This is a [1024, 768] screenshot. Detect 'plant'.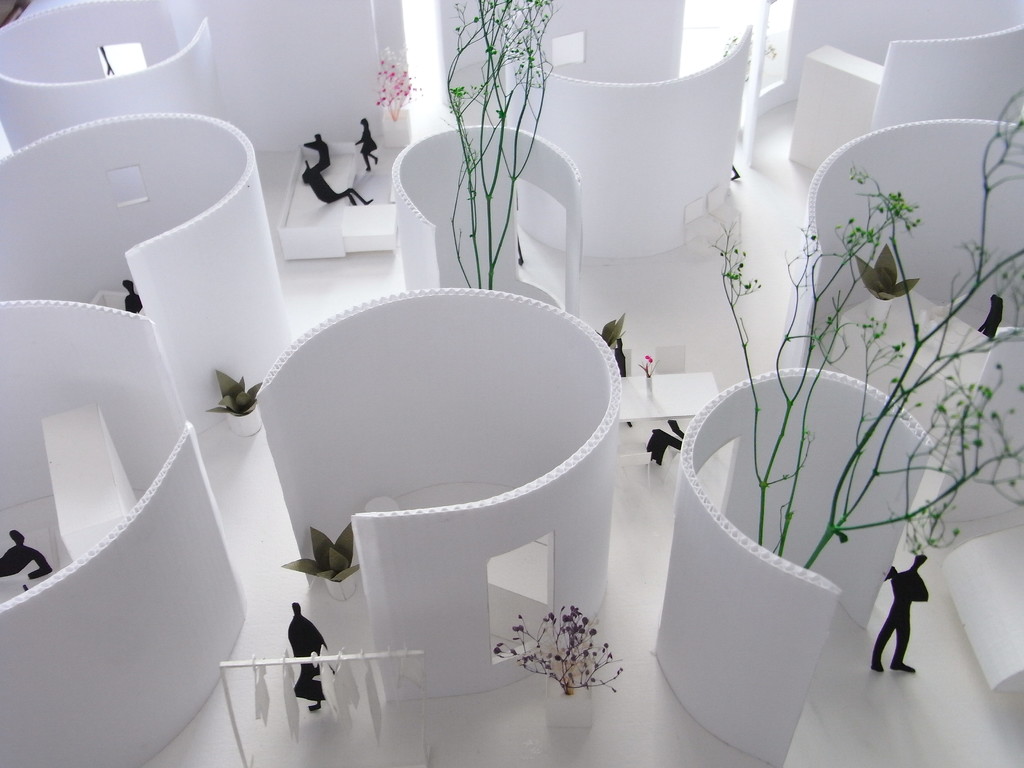
(x1=692, y1=93, x2=1018, y2=671).
